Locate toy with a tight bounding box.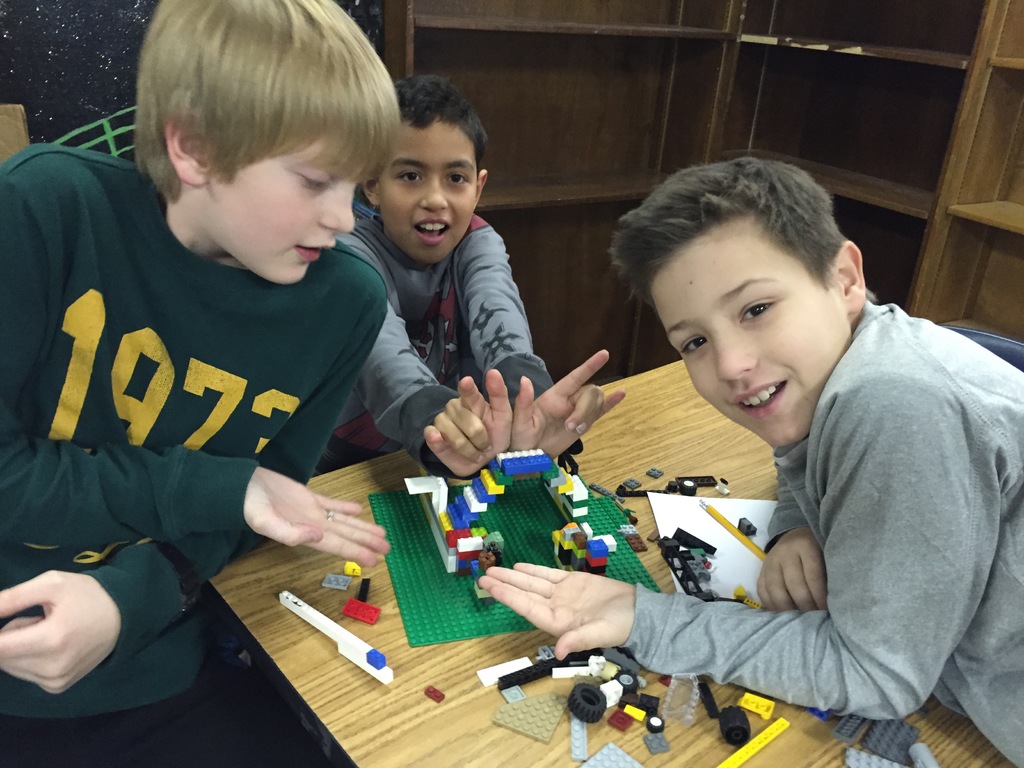
box(571, 679, 602, 717).
